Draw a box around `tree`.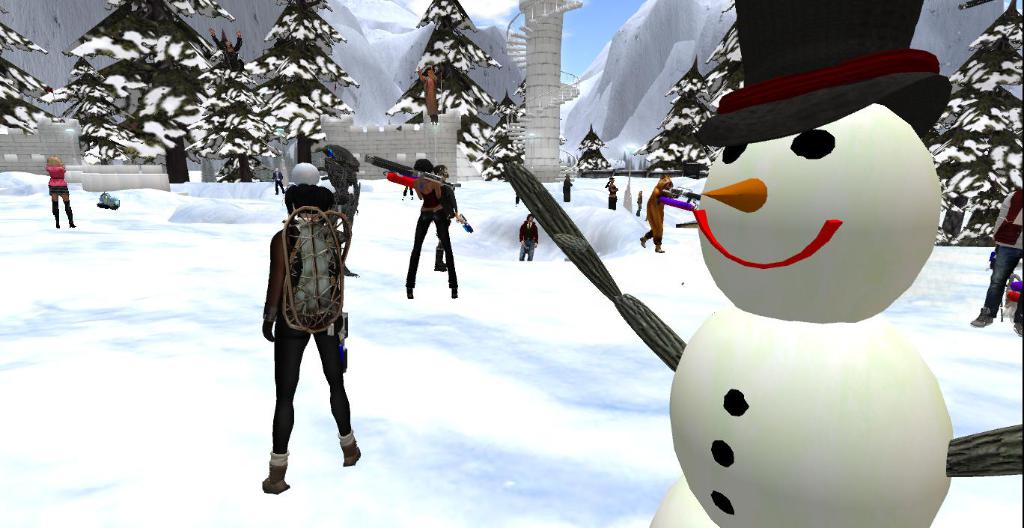
box=[180, 28, 284, 179].
